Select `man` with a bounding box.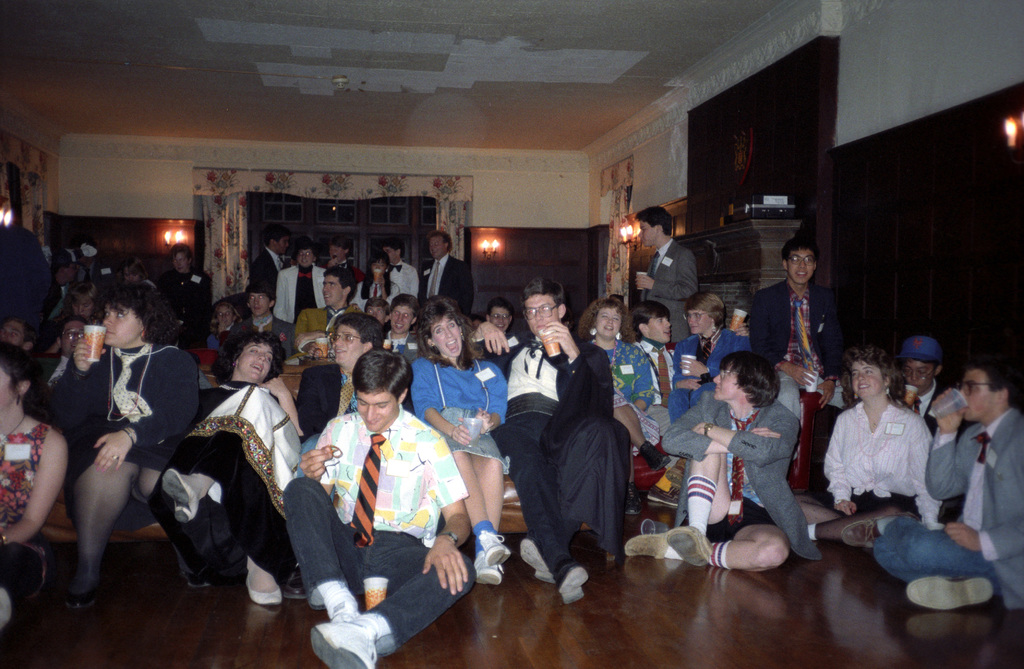
bbox=(625, 350, 800, 573).
